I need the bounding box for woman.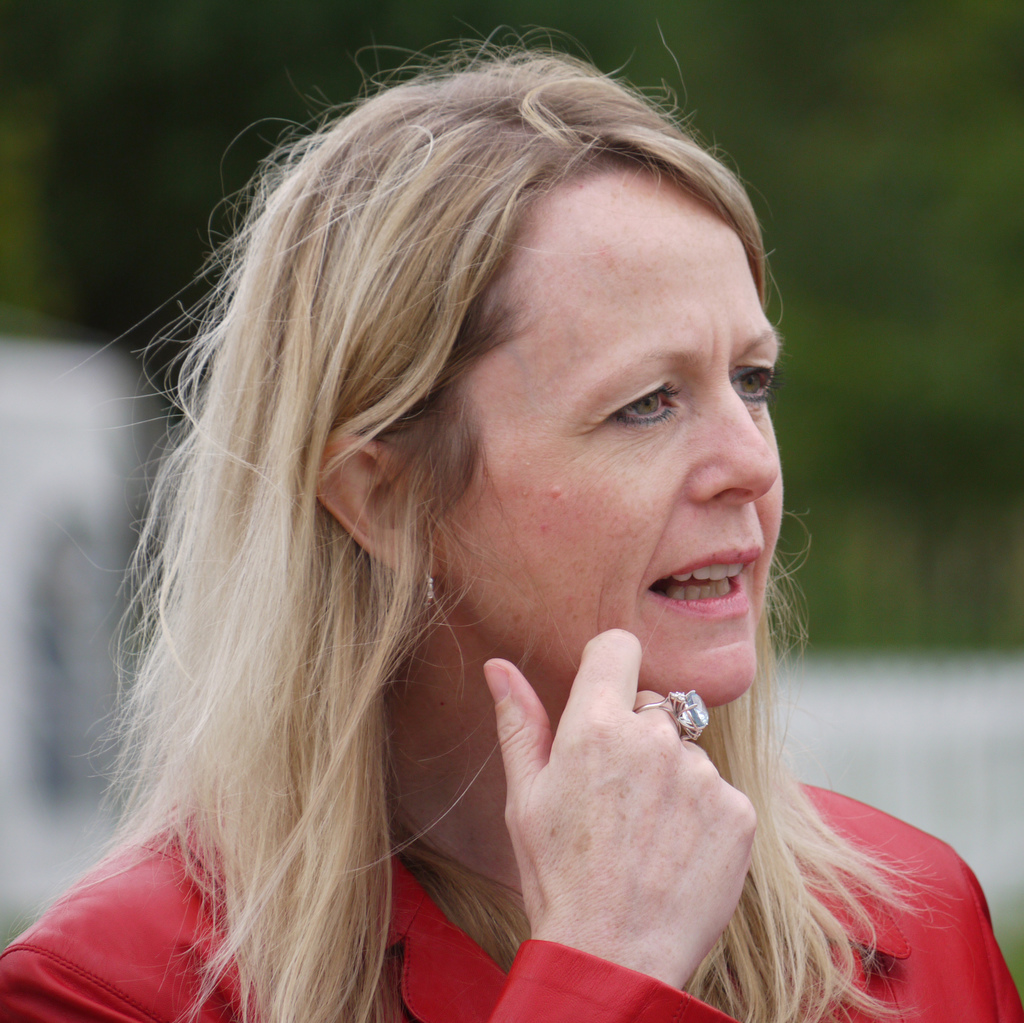
Here it is: (x1=42, y1=38, x2=940, y2=1022).
